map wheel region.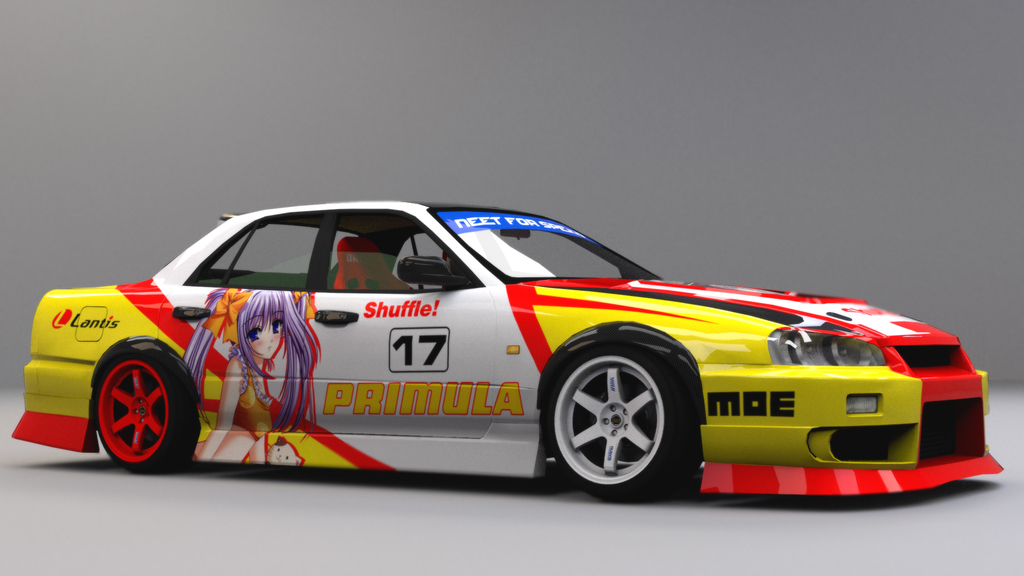
Mapped to {"left": 559, "top": 346, "right": 679, "bottom": 495}.
